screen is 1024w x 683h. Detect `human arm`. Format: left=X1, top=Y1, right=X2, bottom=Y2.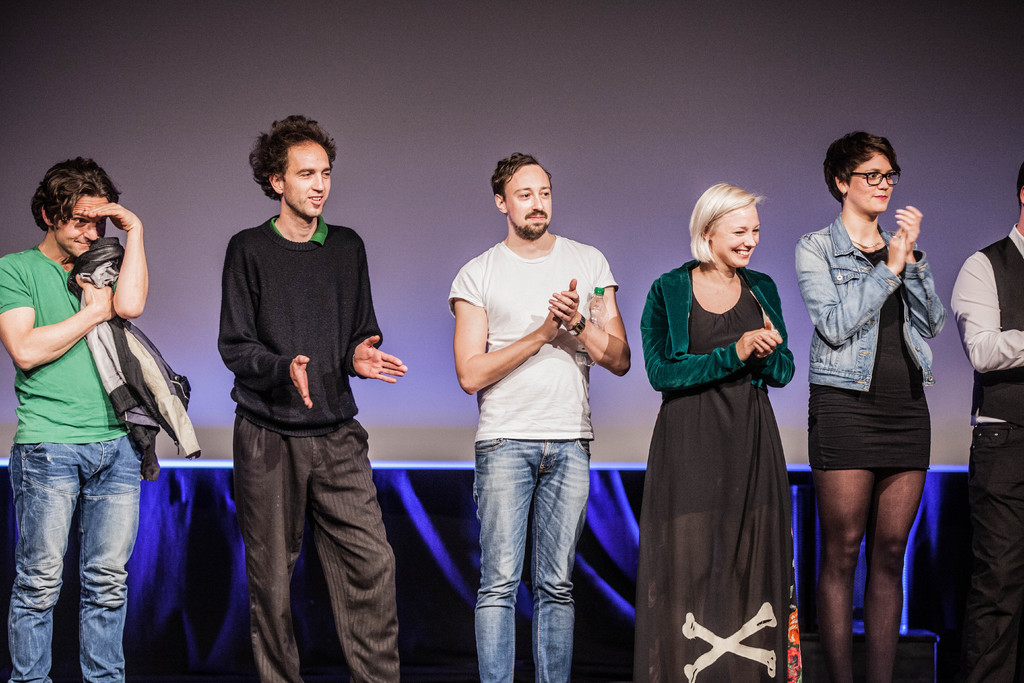
left=218, top=235, right=315, bottom=411.
